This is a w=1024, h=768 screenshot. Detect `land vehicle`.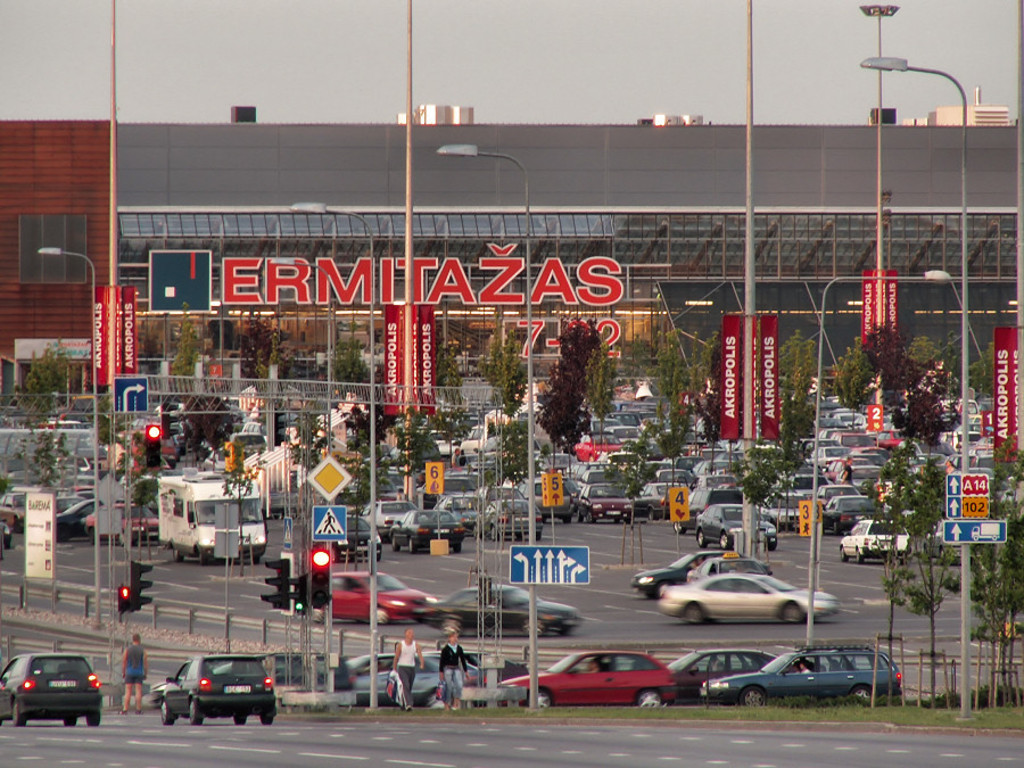
left=818, top=494, right=874, bottom=538.
